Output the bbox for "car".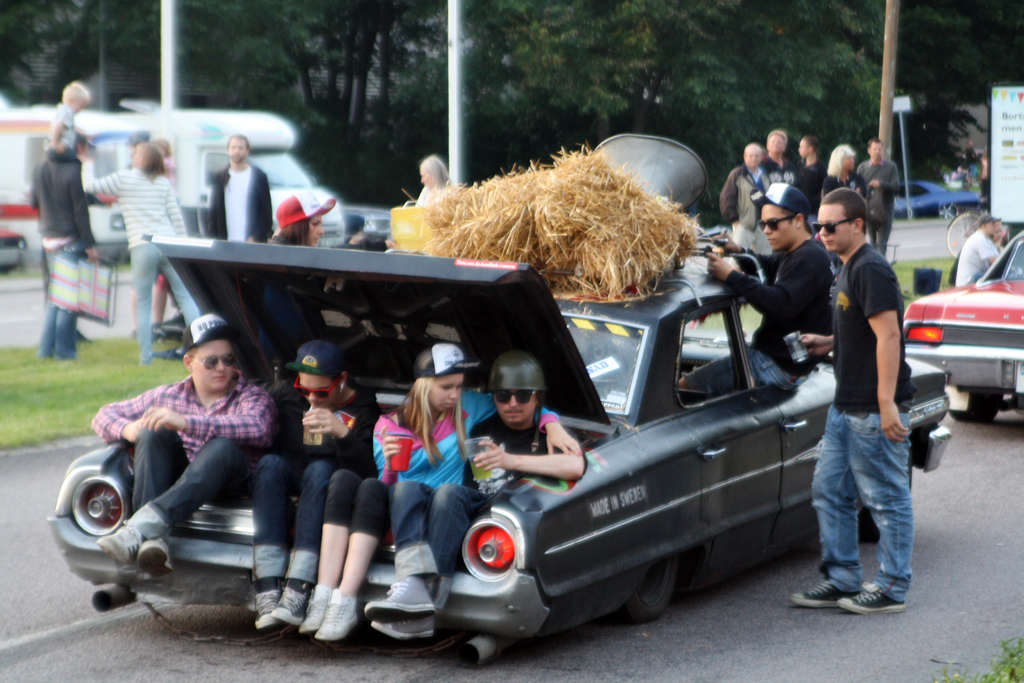
crop(81, 227, 862, 663).
